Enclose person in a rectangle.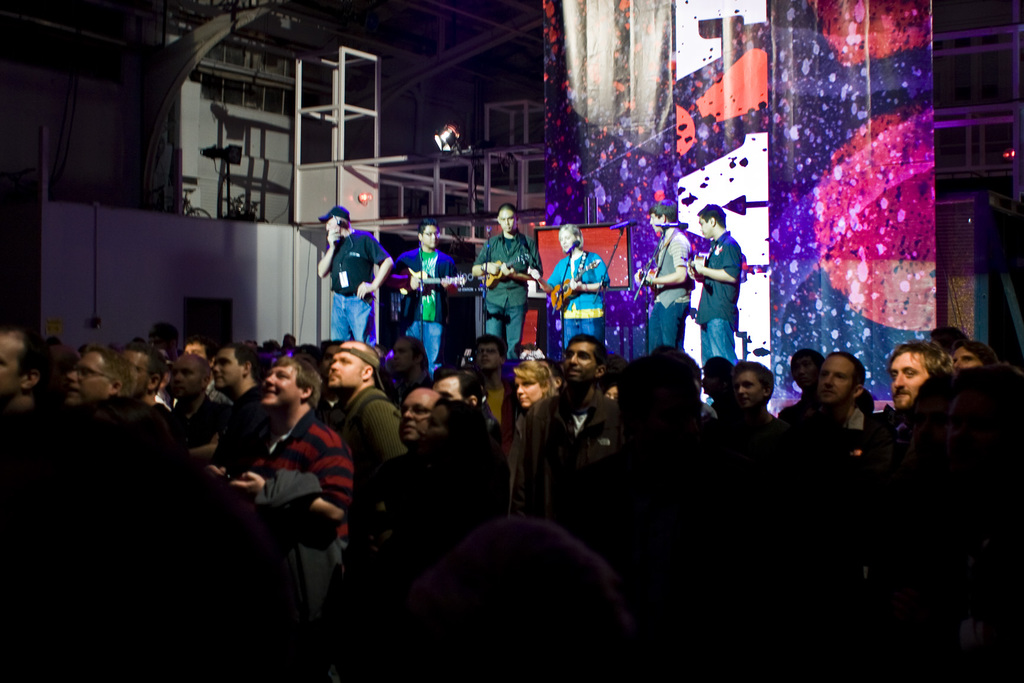
rect(685, 199, 740, 365).
